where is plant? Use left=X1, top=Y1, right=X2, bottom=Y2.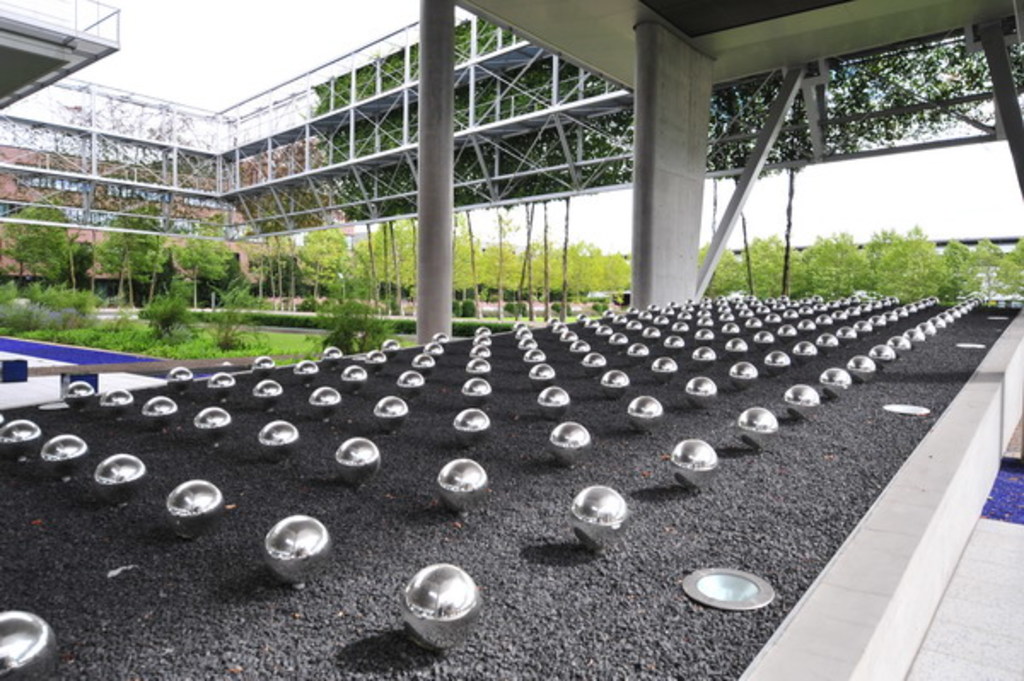
left=294, top=299, right=321, bottom=312.
